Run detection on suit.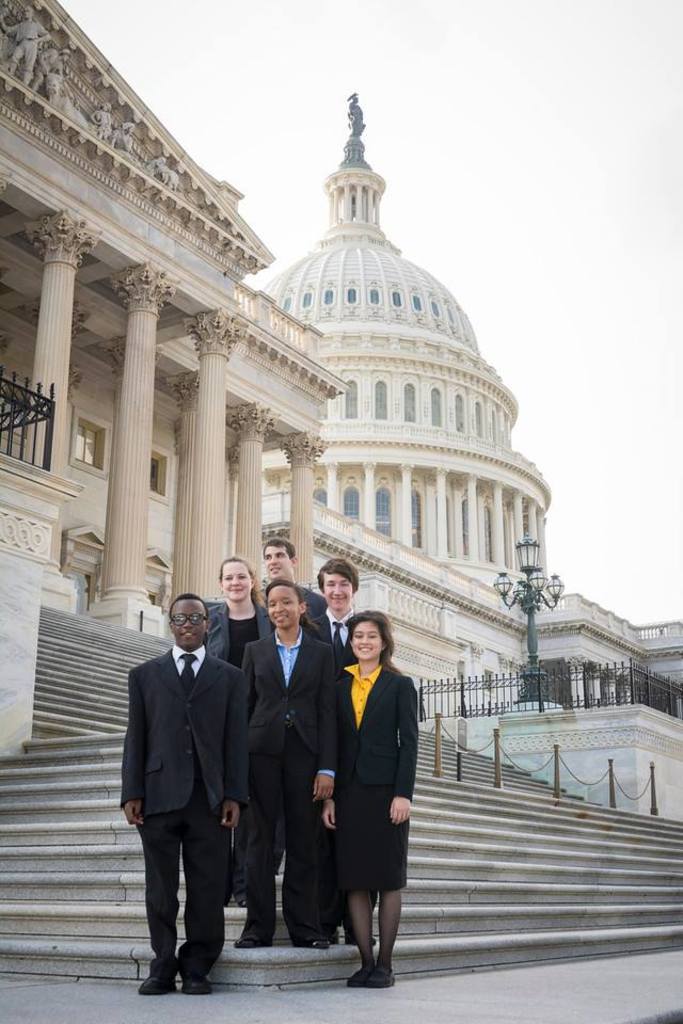
Result: {"x1": 332, "y1": 663, "x2": 419, "y2": 892}.
